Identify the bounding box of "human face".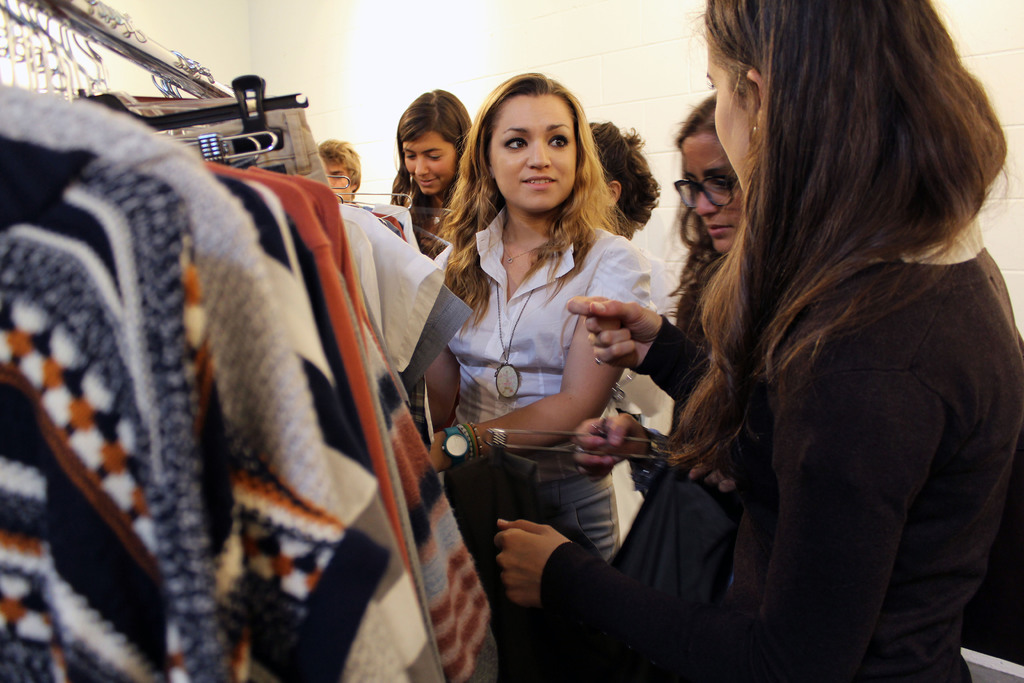
[400,129,459,194].
